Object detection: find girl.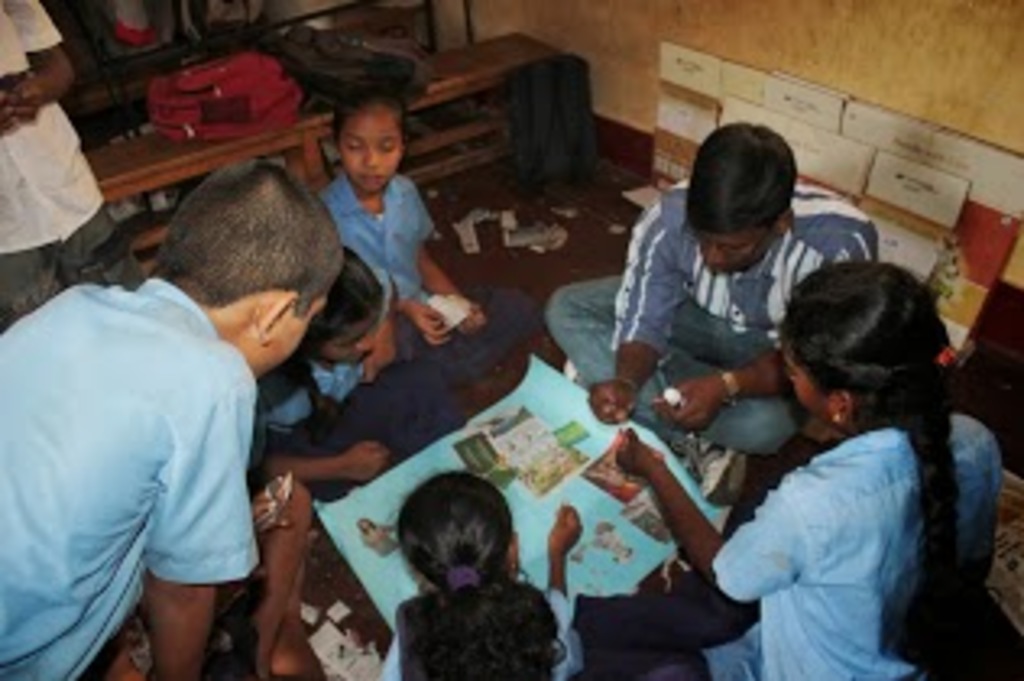
243 243 450 506.
